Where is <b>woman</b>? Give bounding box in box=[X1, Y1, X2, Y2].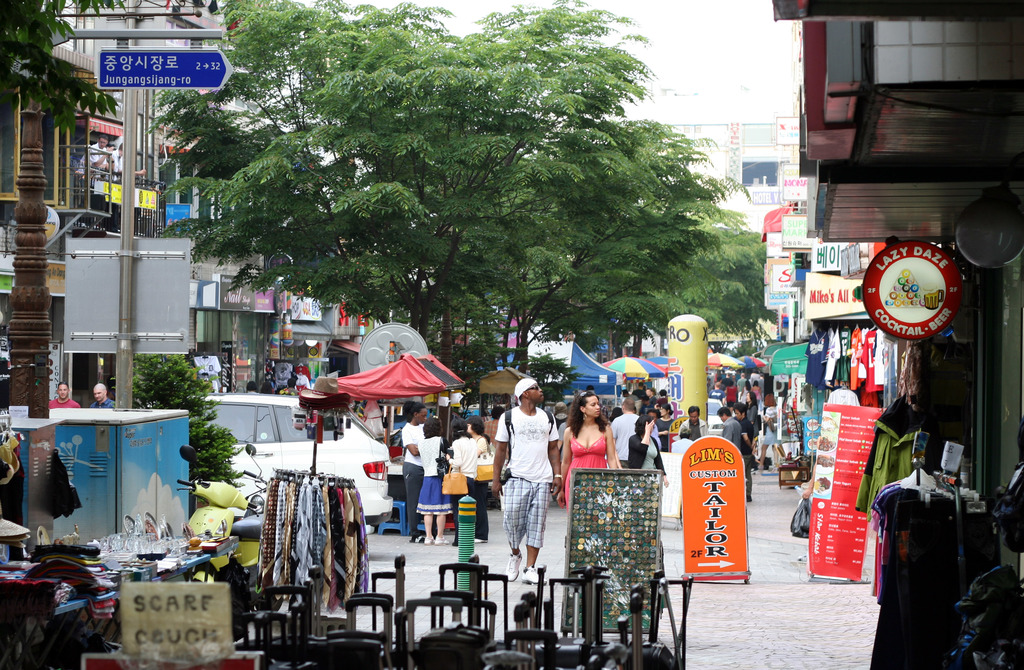
box=[628, 413, 673, 482].
